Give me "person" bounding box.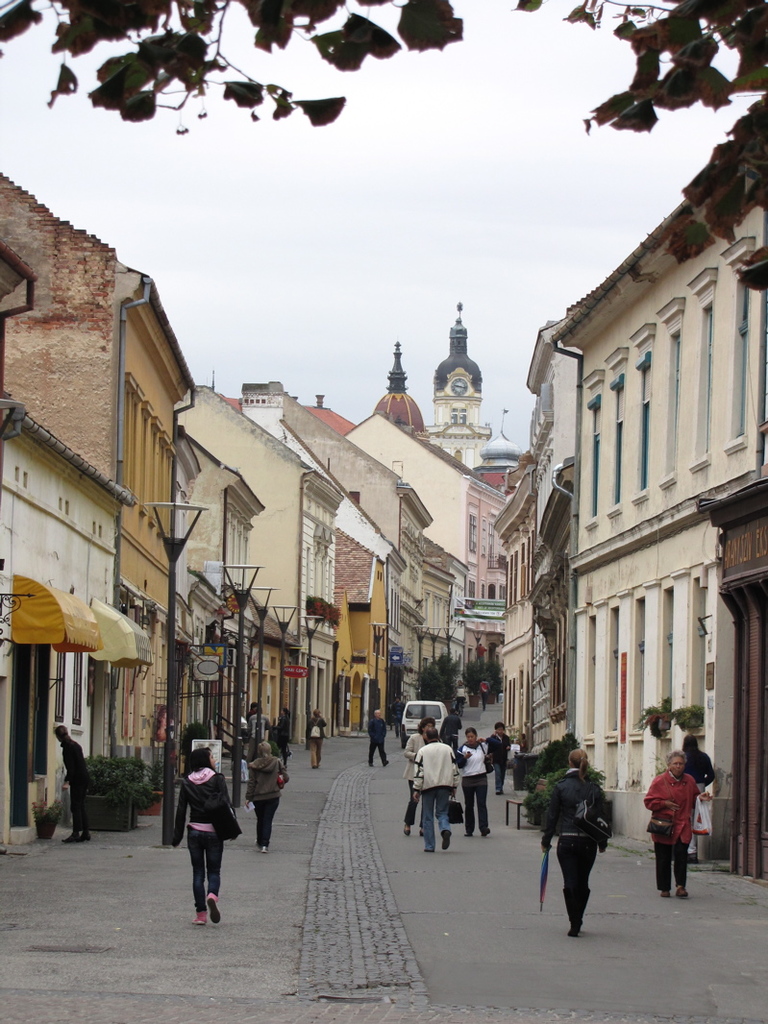
select_region(359, 714, 383, 774).
